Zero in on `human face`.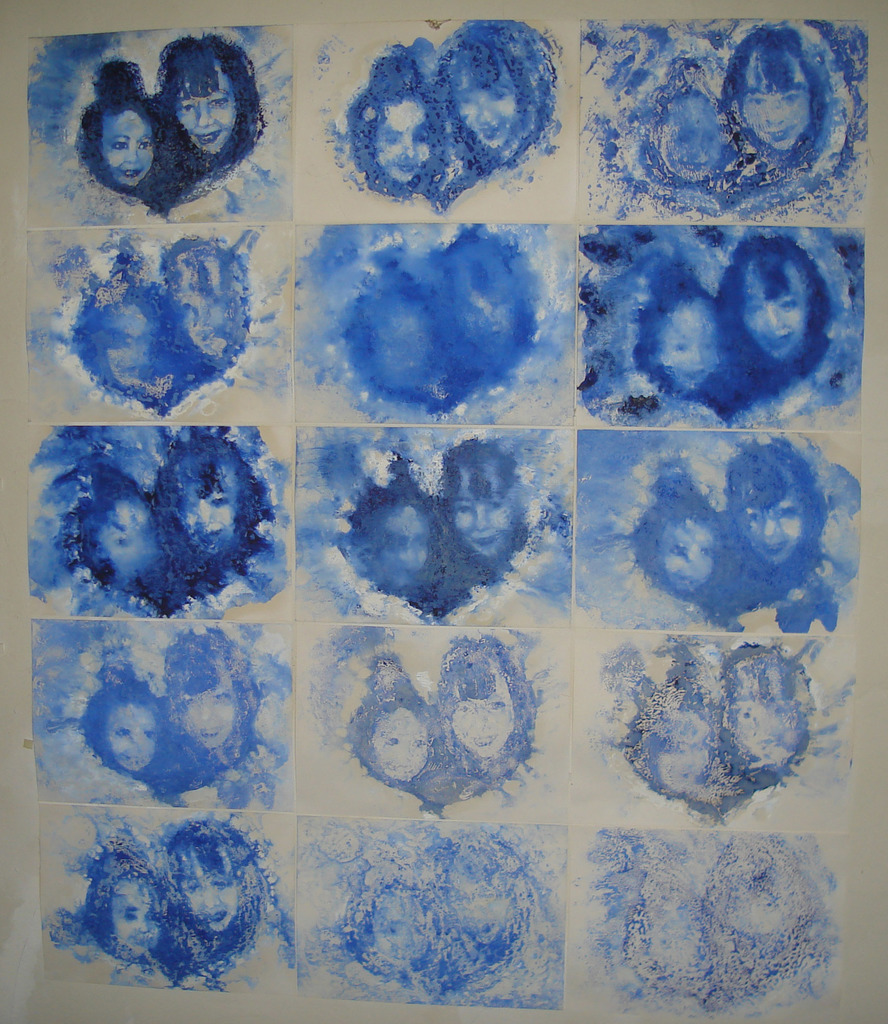
Zeroed in: x1=173 y1=659 x2=235 y2=754.
